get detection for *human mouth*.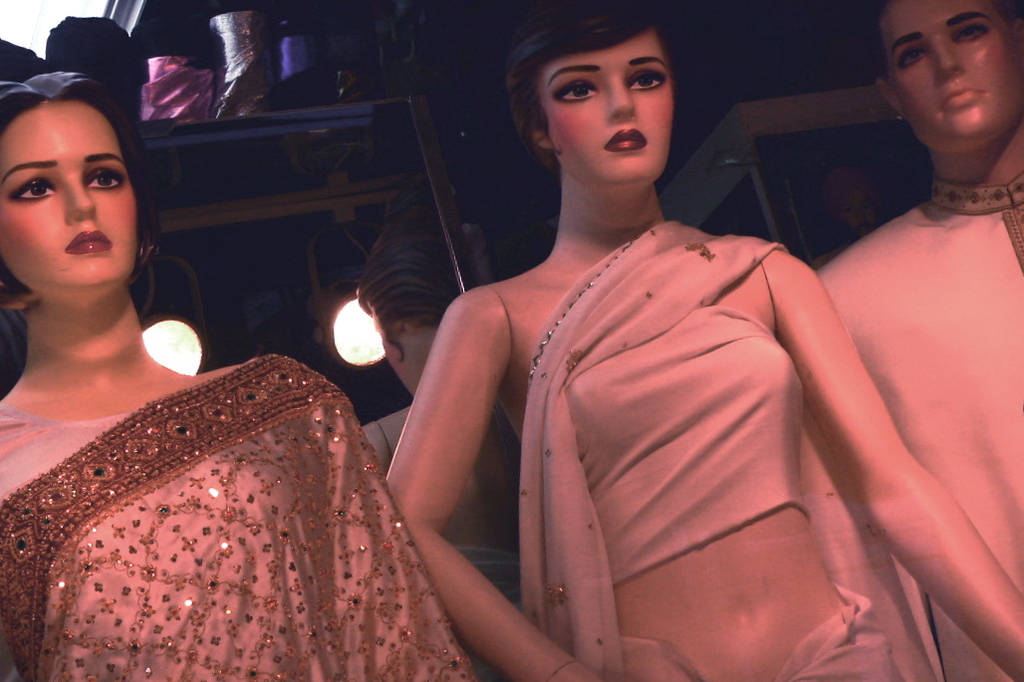
Detection: <bbox>934, 91, 985, 111</bbox>.
